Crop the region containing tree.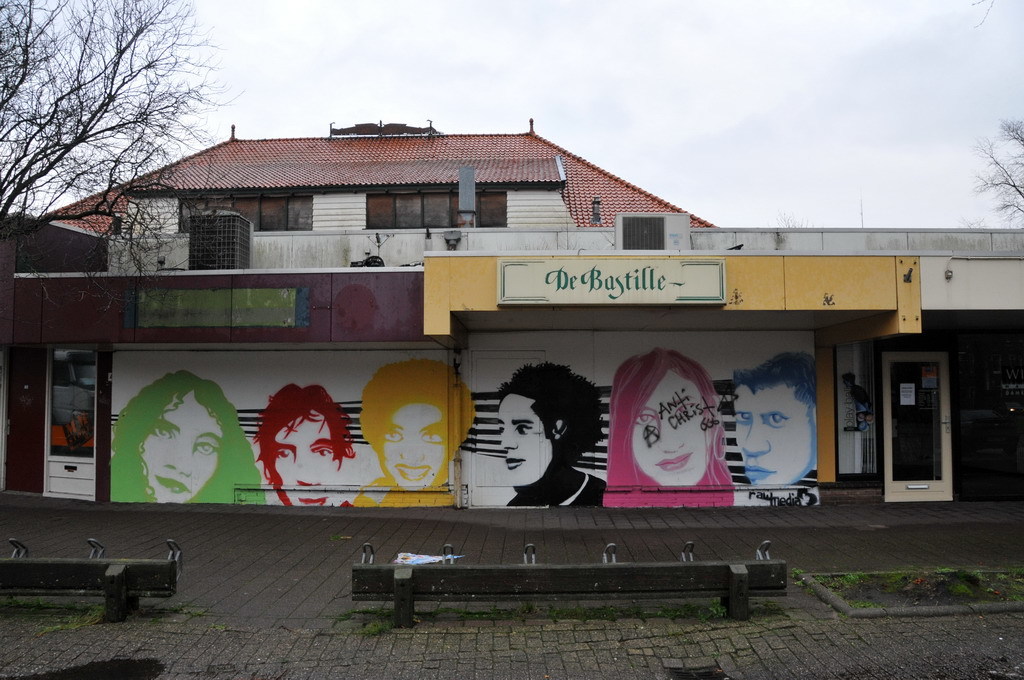
Crop region: select_region(967, 0, 997, 27).
